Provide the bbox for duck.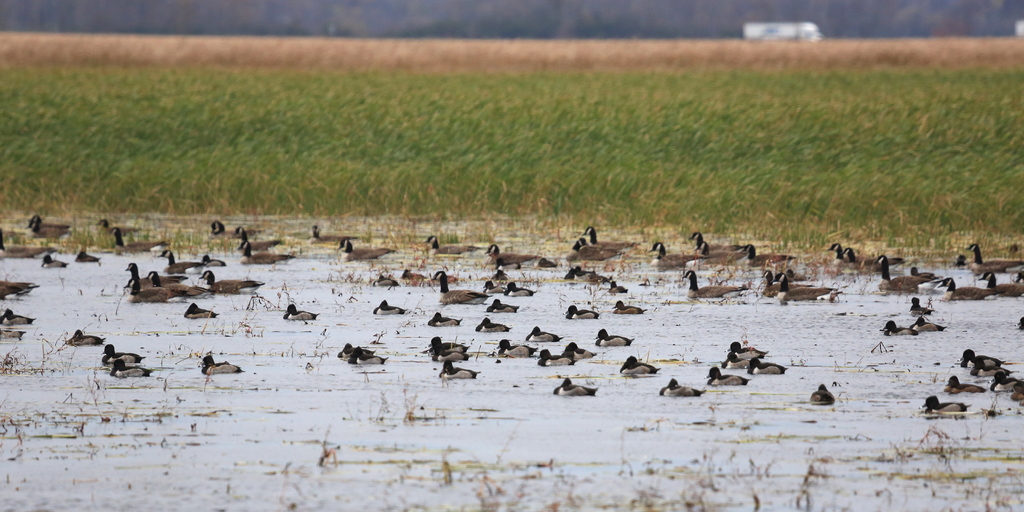
pyautogui.locateOnScreen(562, 340, 598, 362).
